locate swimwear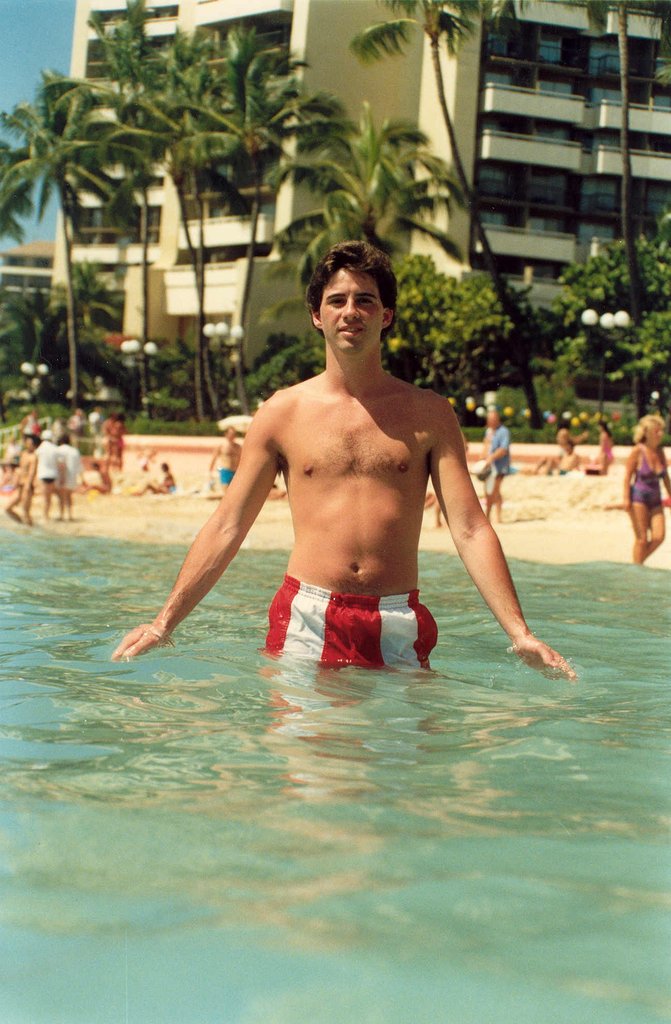
(214,465,232,479)
